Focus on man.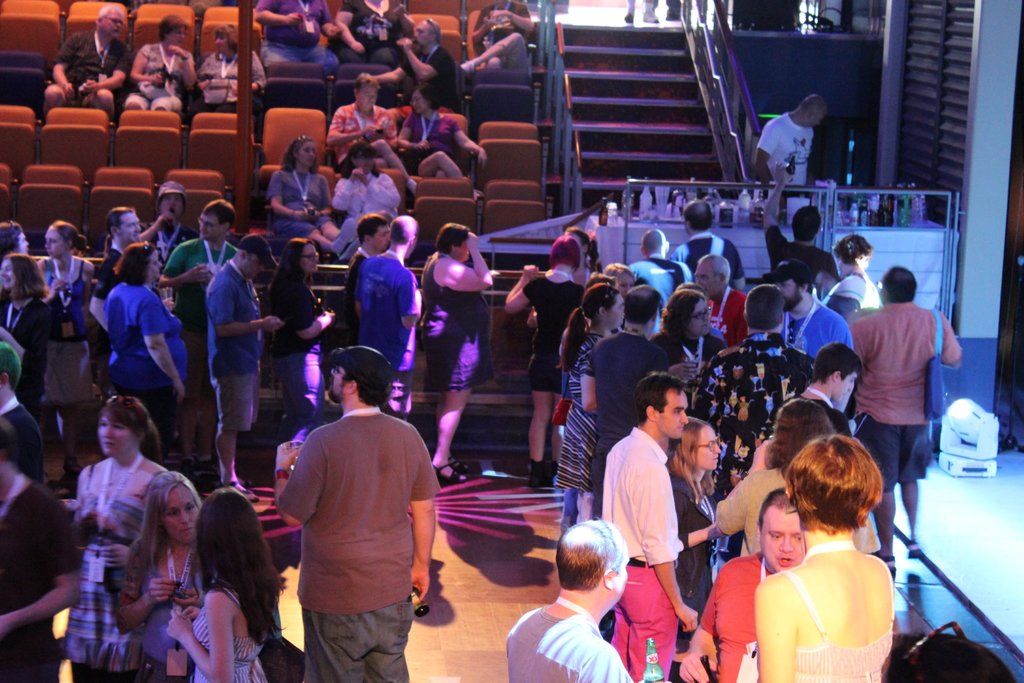
Focused at region(45, 4, 132, 120).
